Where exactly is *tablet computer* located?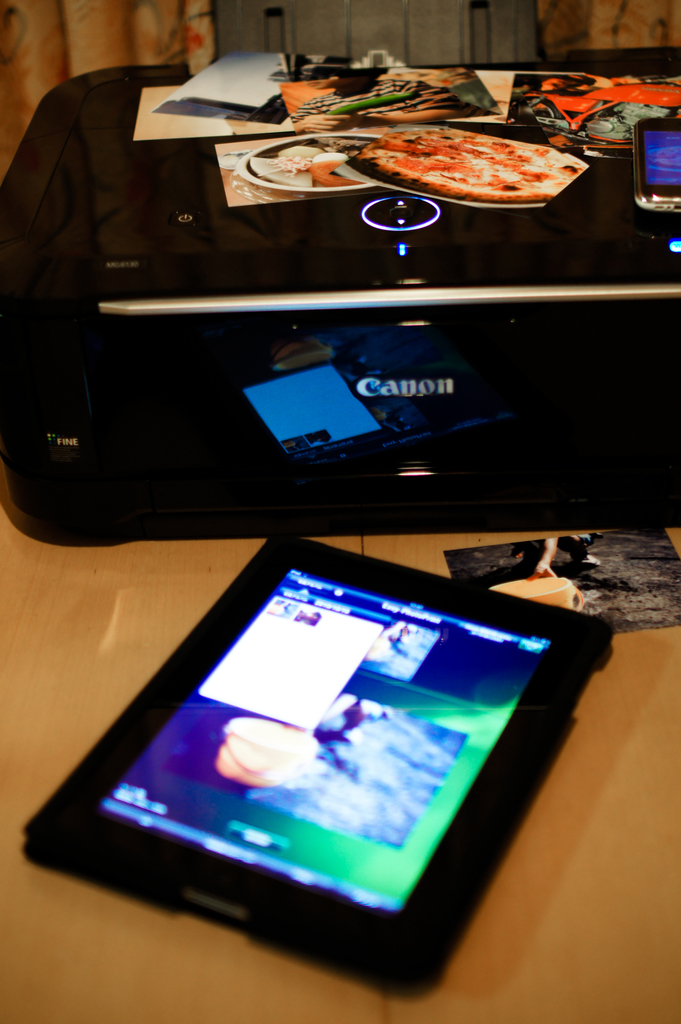
Its bounding box is 12,533,620,989.
